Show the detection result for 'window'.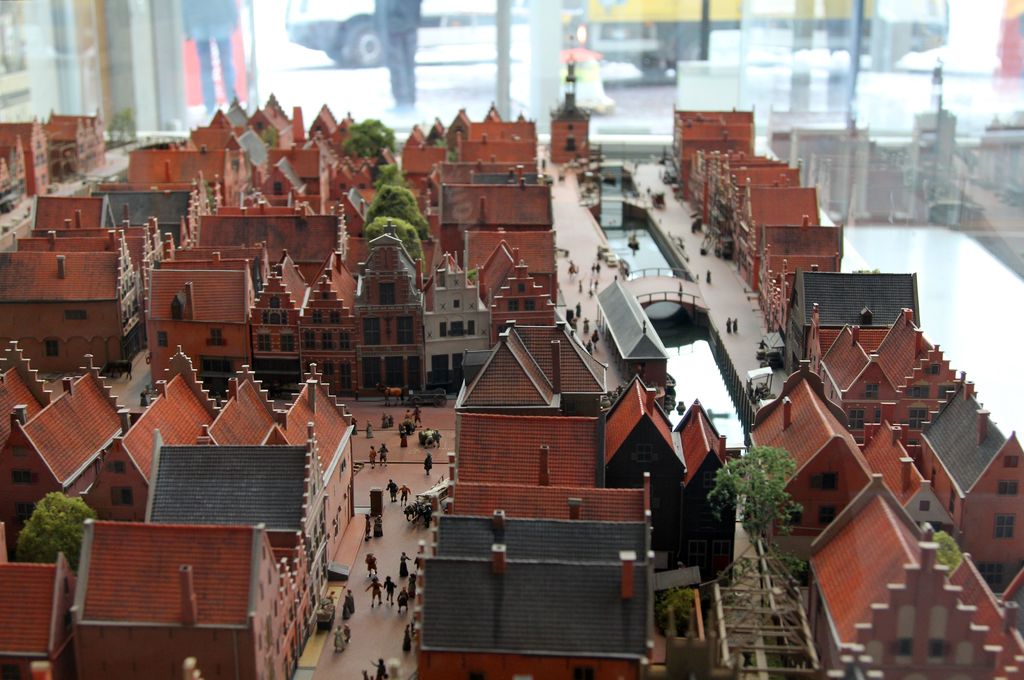
rect(281, 314, 287, 324).
